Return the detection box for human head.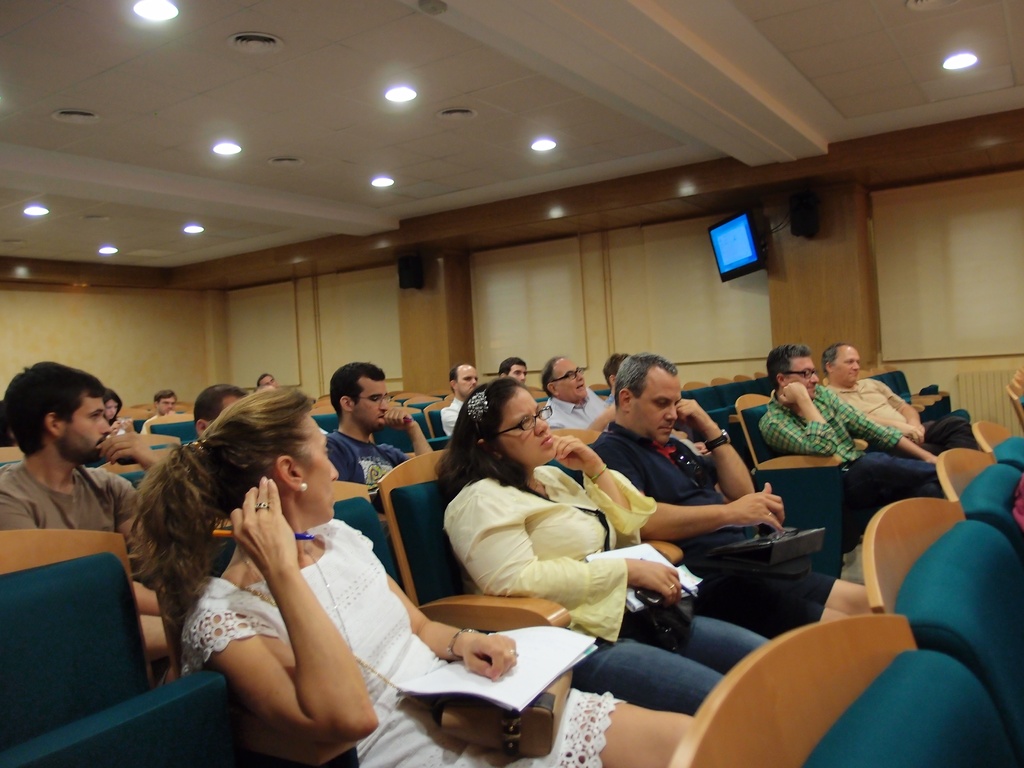
255, 373, 277, 386.
